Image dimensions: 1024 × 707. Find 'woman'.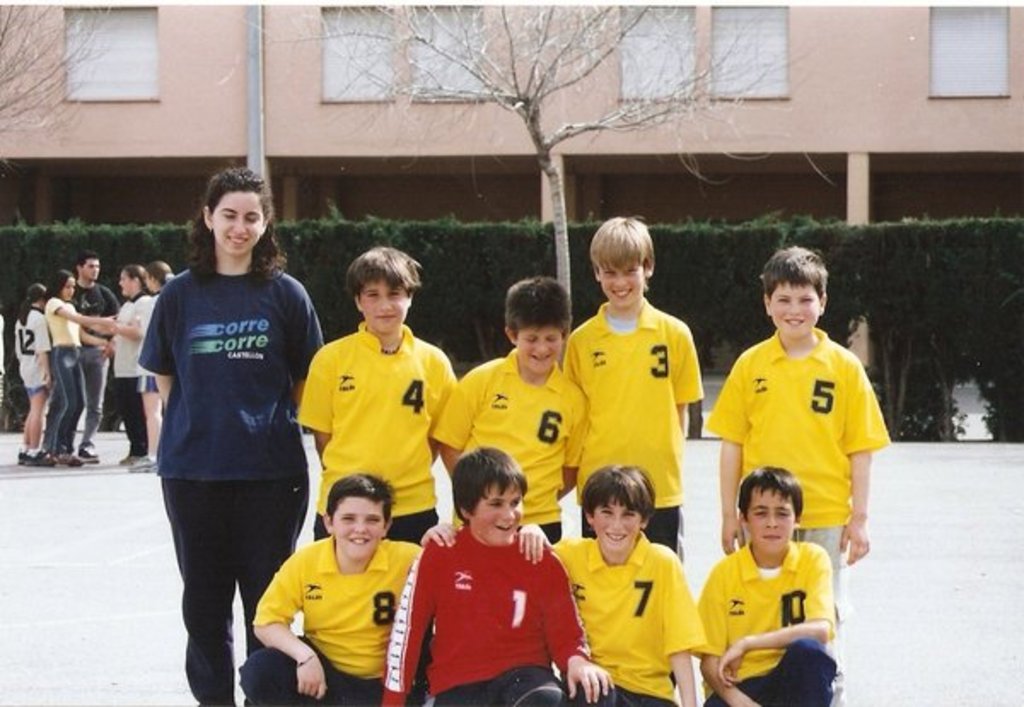
44/270/108/468.
